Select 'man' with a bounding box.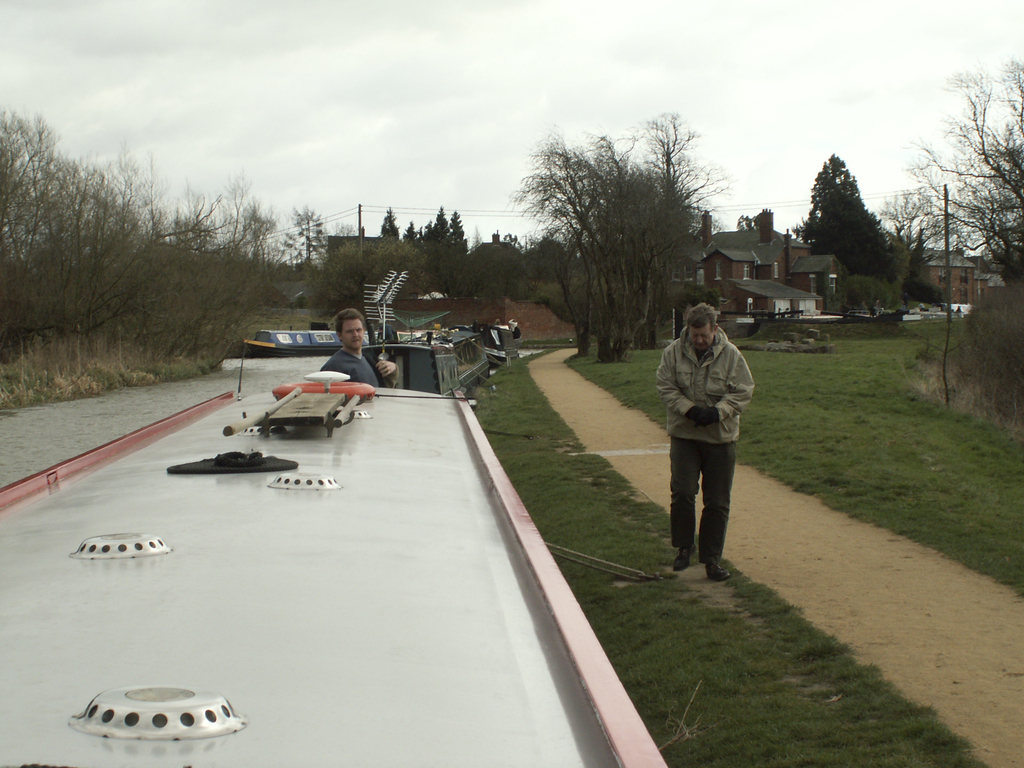
{"left": 655, "top": 300, "right": 752, "bottom": 584}.
